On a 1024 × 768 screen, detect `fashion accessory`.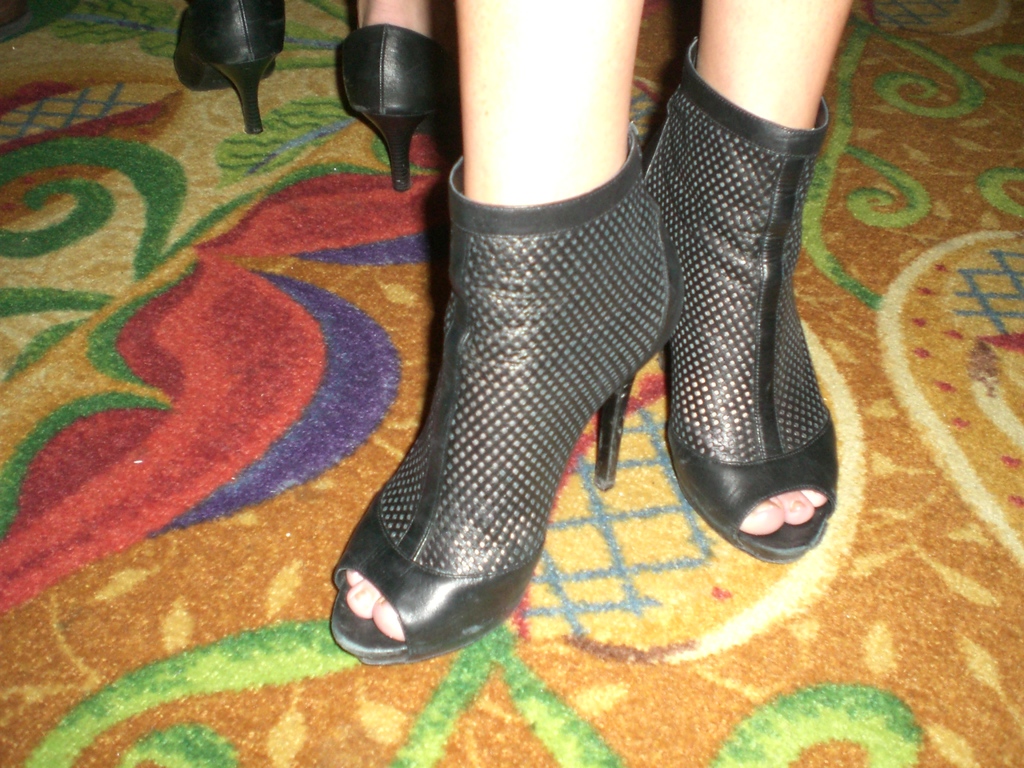
(x1=329, y1=119, x2=689, y2=667).
